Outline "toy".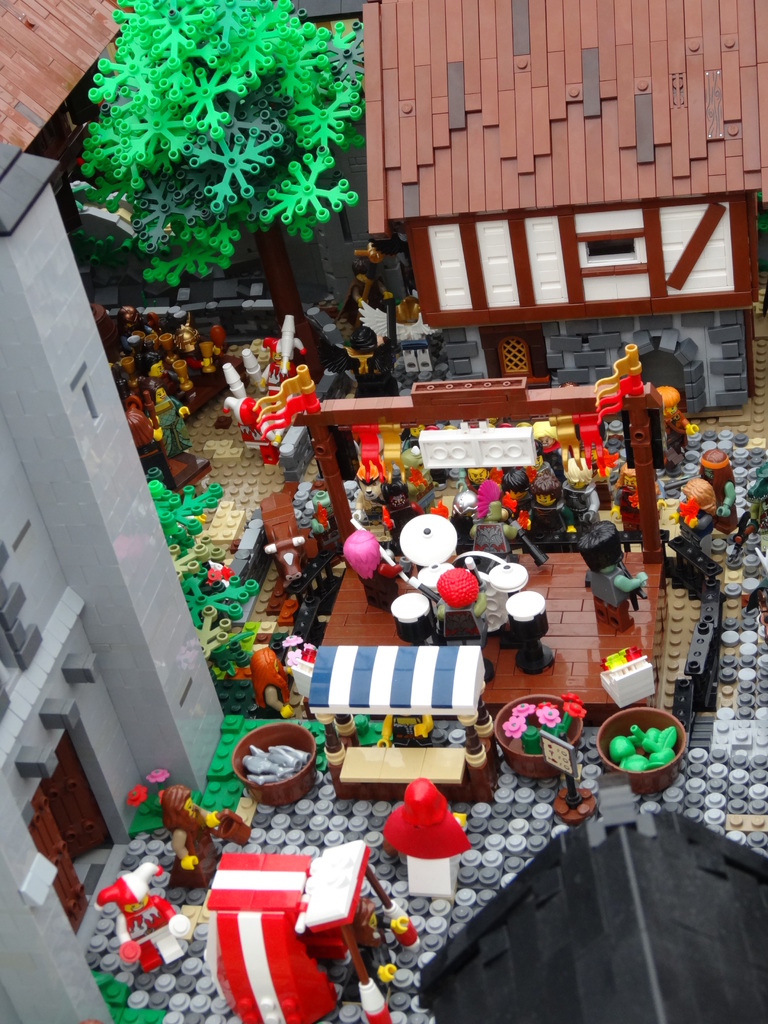
Outline: <box>494,691,587,785</box>.
